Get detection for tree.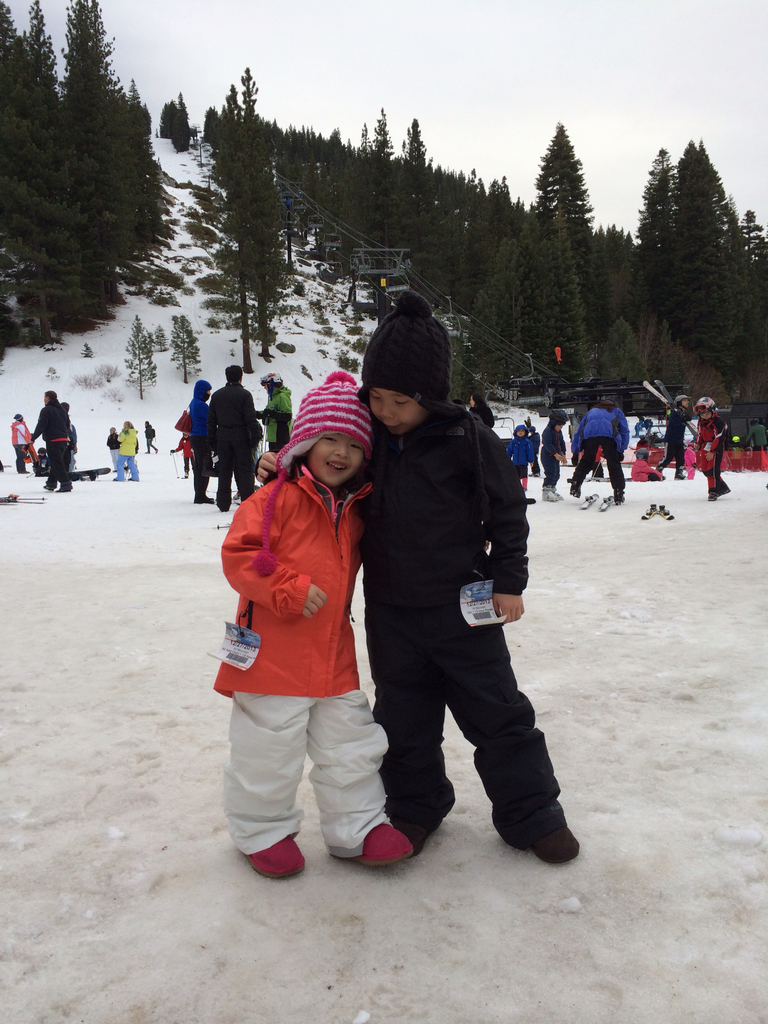
Detection: 529,205,590,388.
